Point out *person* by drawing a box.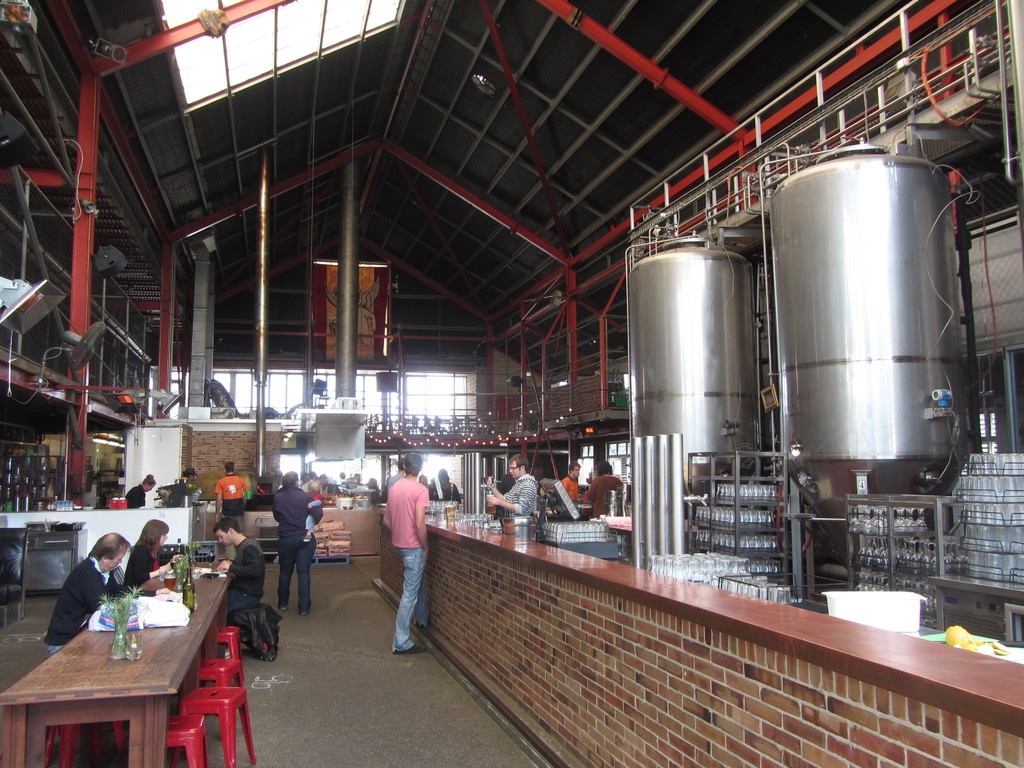
pyautogui.locateOnScreen(132, 516, 164, 600).
